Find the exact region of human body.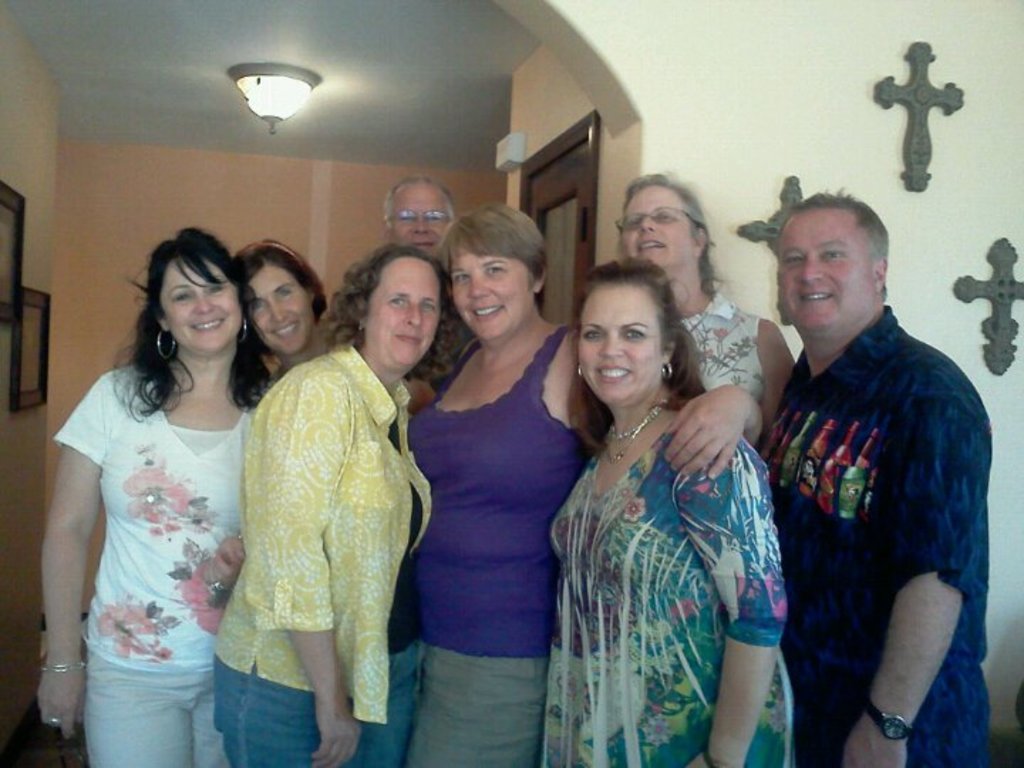
Exact region: pyautogui.locateOnScreen(414, 277, 472, 402).
